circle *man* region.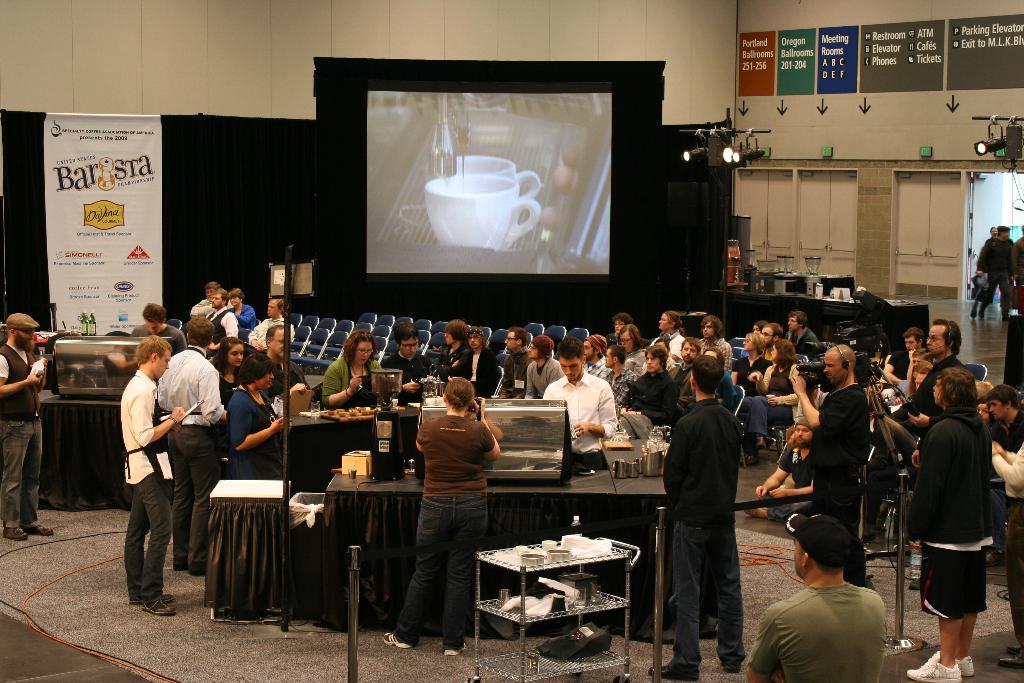
Region: bbox(979, 224, 1013, 320).
